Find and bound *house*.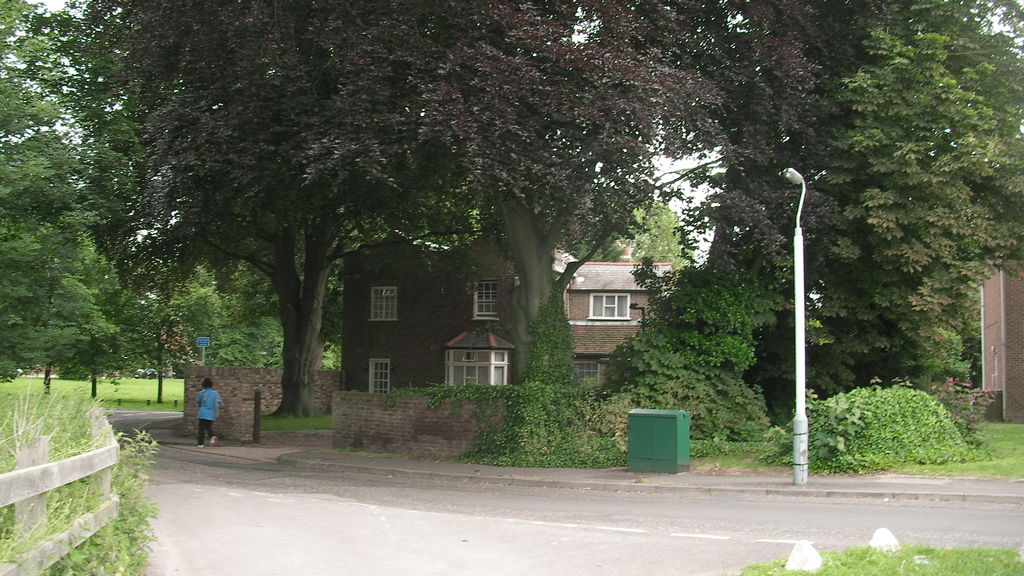
Bound: [292, 216, 581, 429].
